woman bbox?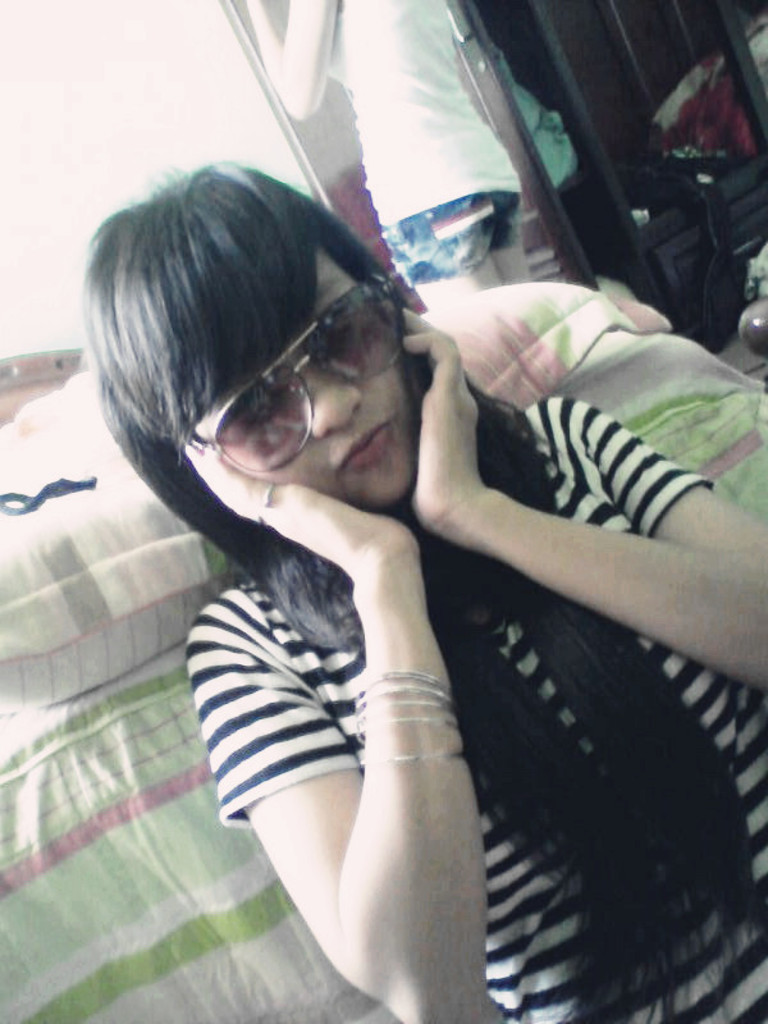
(67, 128, 744, 988)
